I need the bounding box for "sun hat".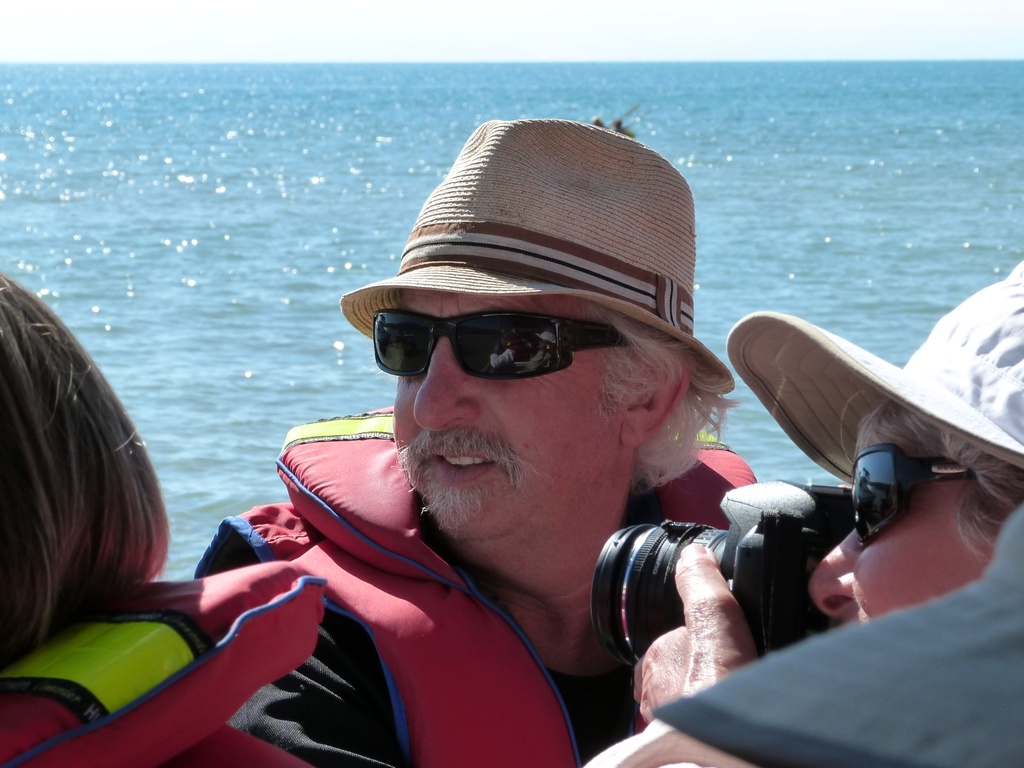
Here it is: 339:118:738:423.
